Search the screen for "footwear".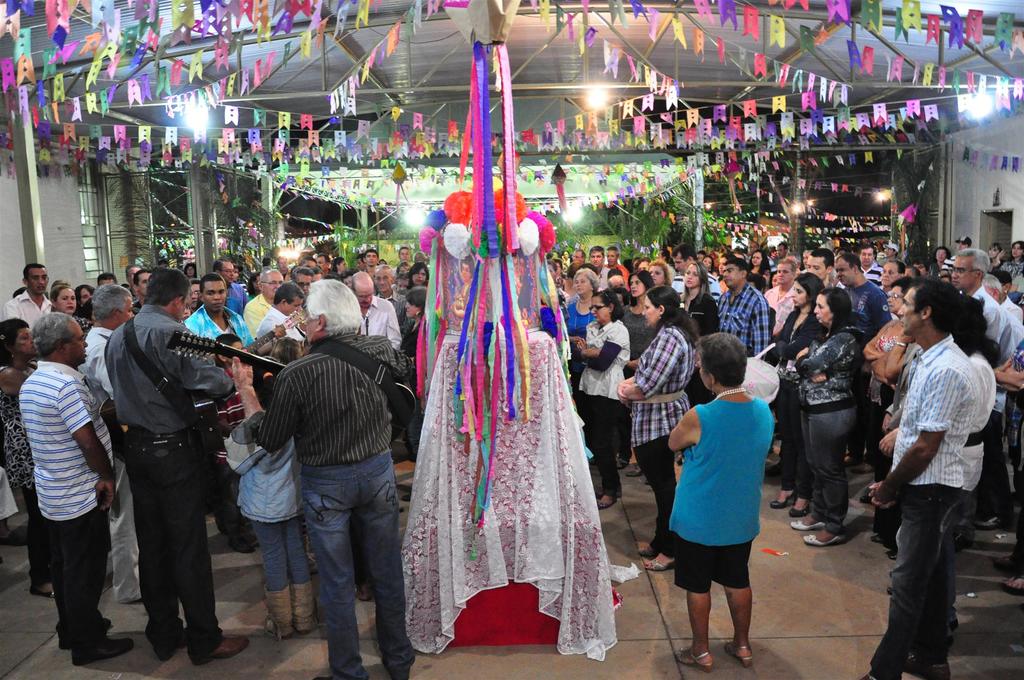
Found at <box>263,591,296,646</box>.
